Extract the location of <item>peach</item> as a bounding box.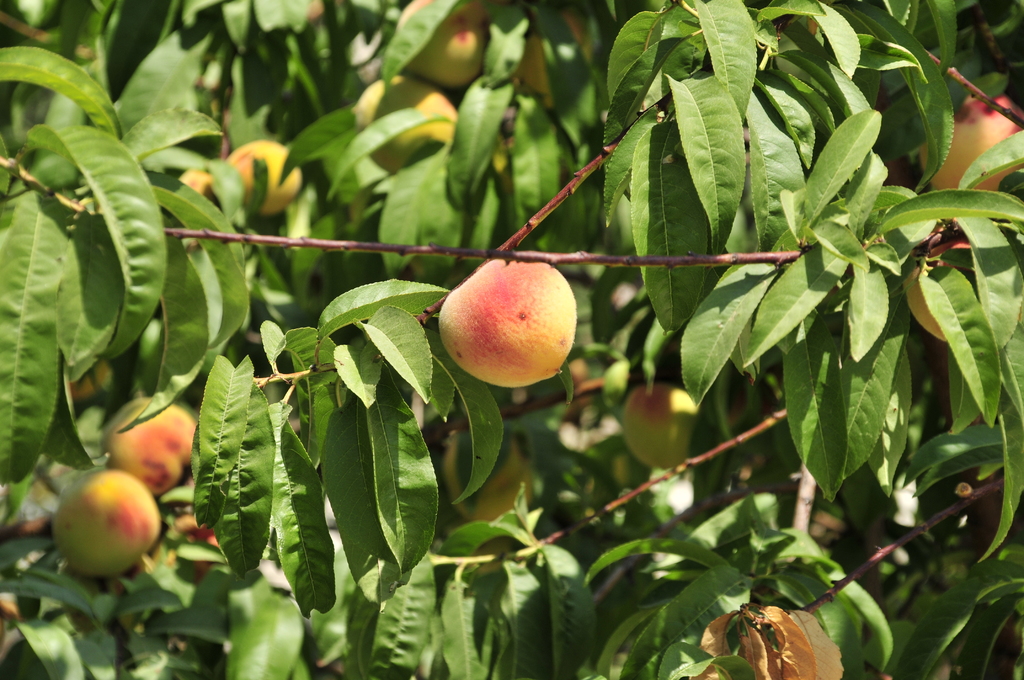
{"left": 902, "top": 266, "right": 950, "bottom": 343}.
